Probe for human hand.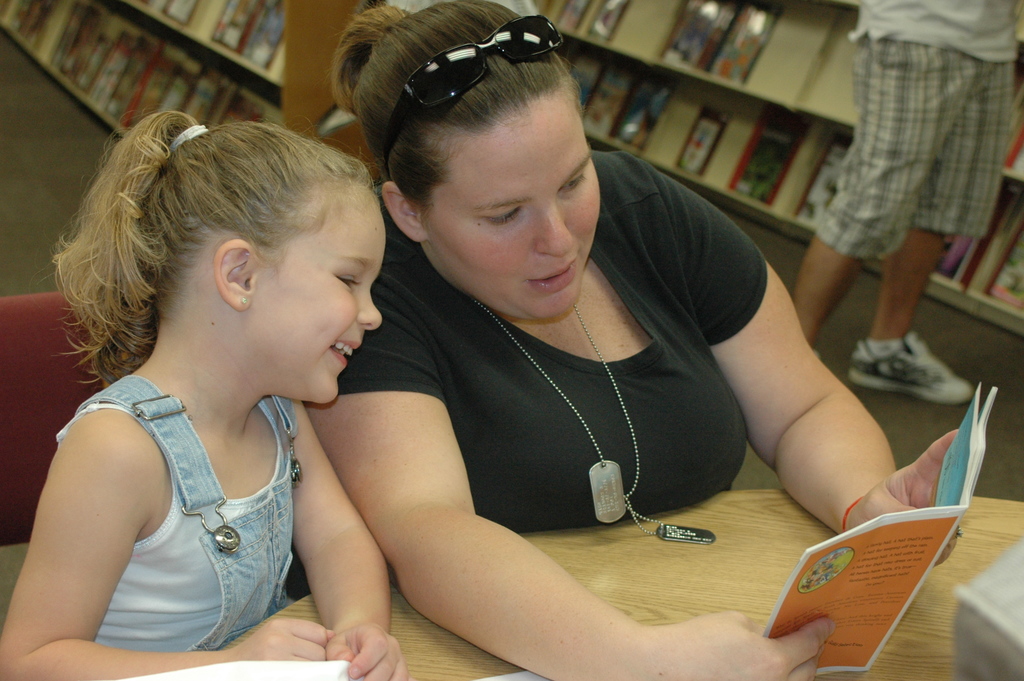
Probe result: <bbox>858, 407, 990, 543</bbox>.
